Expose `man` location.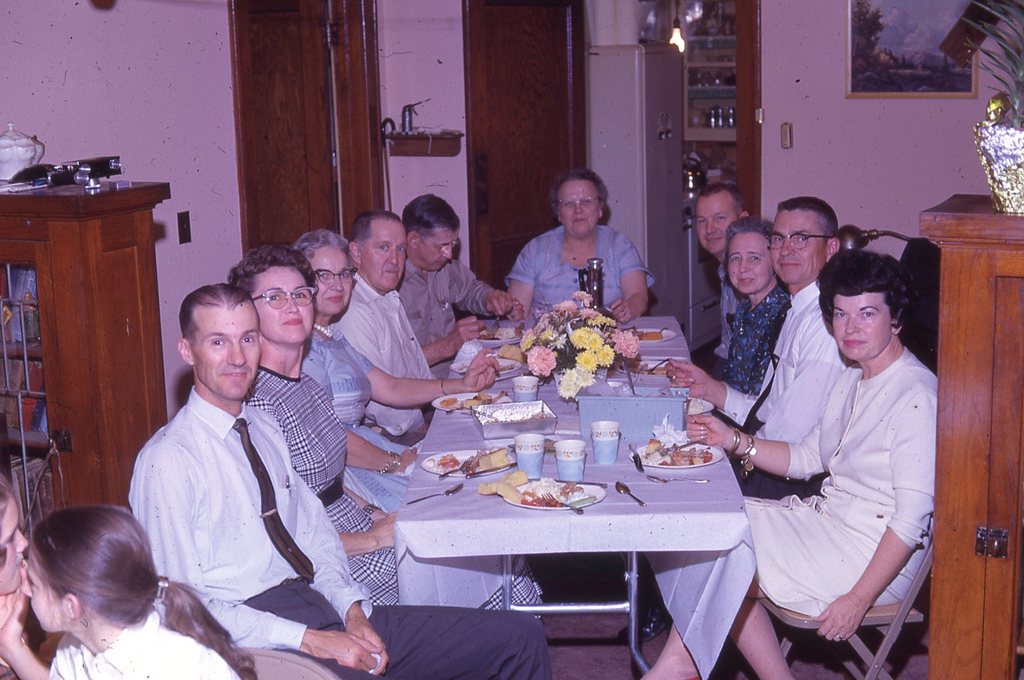
Exposed at locate(327, 209, 437, 444).
